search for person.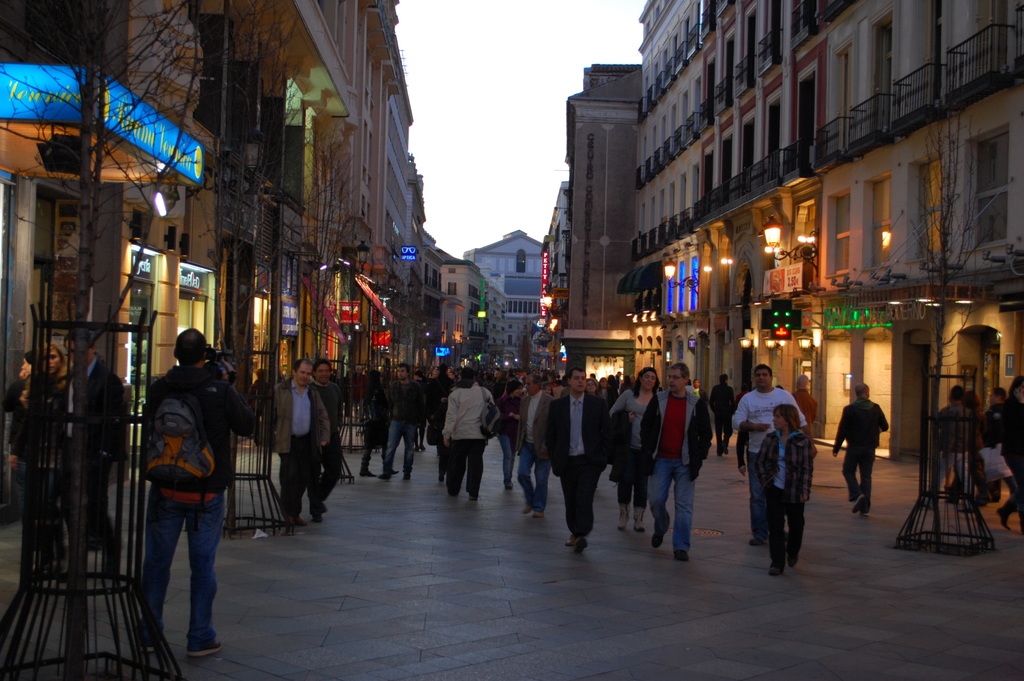
Found at <box>63,330,125,587</box>.
